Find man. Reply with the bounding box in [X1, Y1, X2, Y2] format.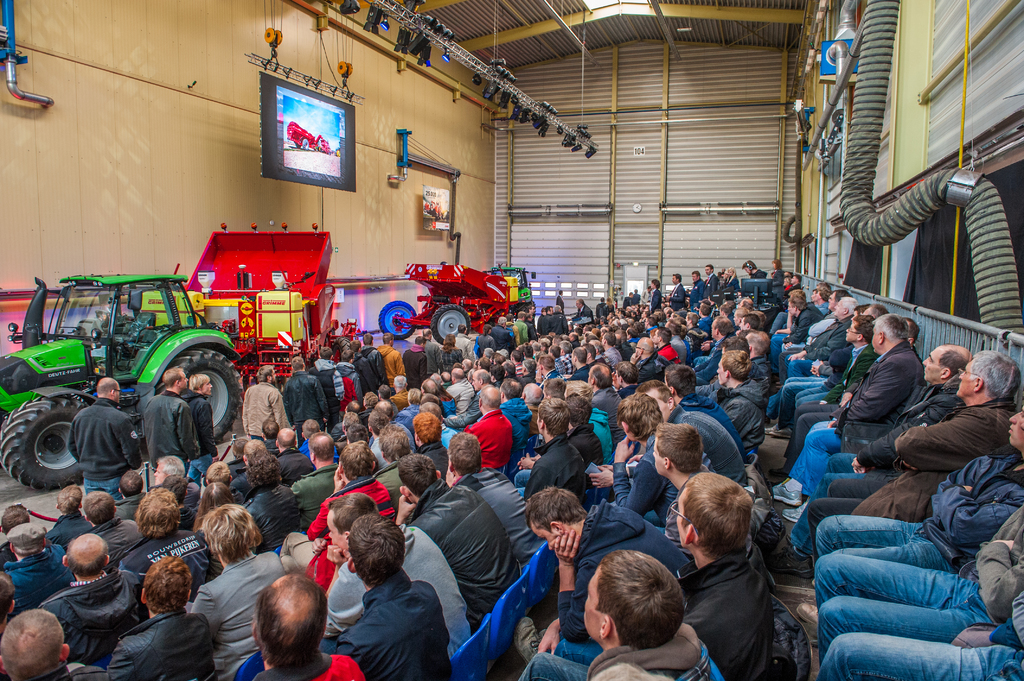
[237, 458, 299, 544].
